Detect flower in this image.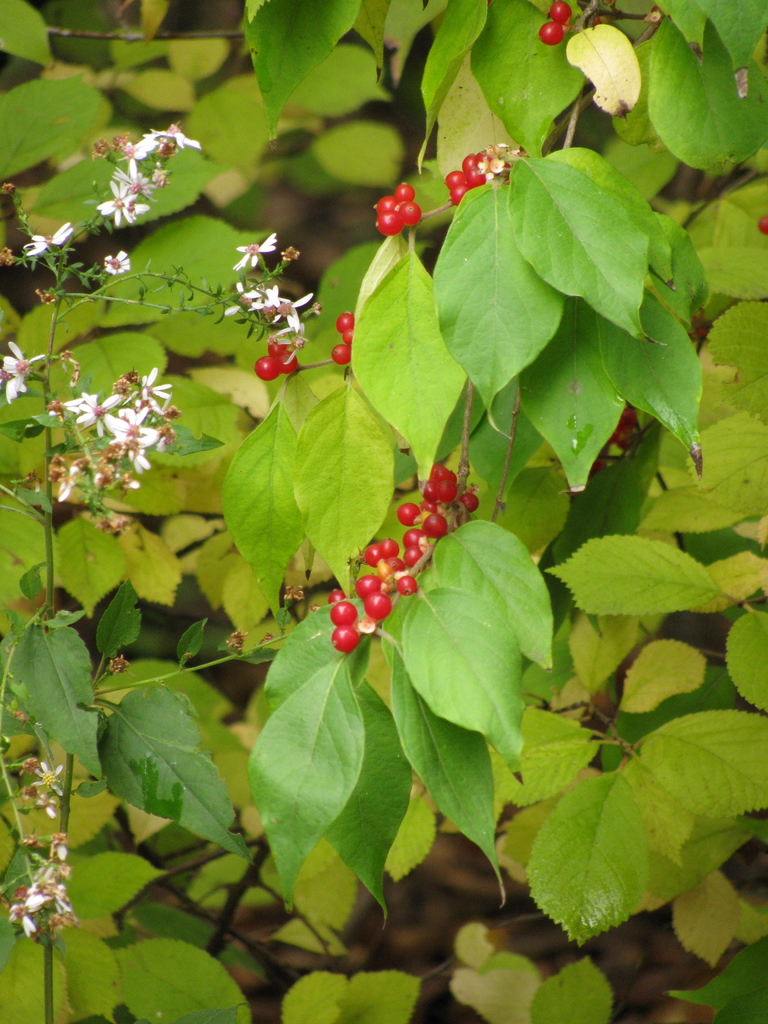
Detection: detection(233, 232, 276, 271).
